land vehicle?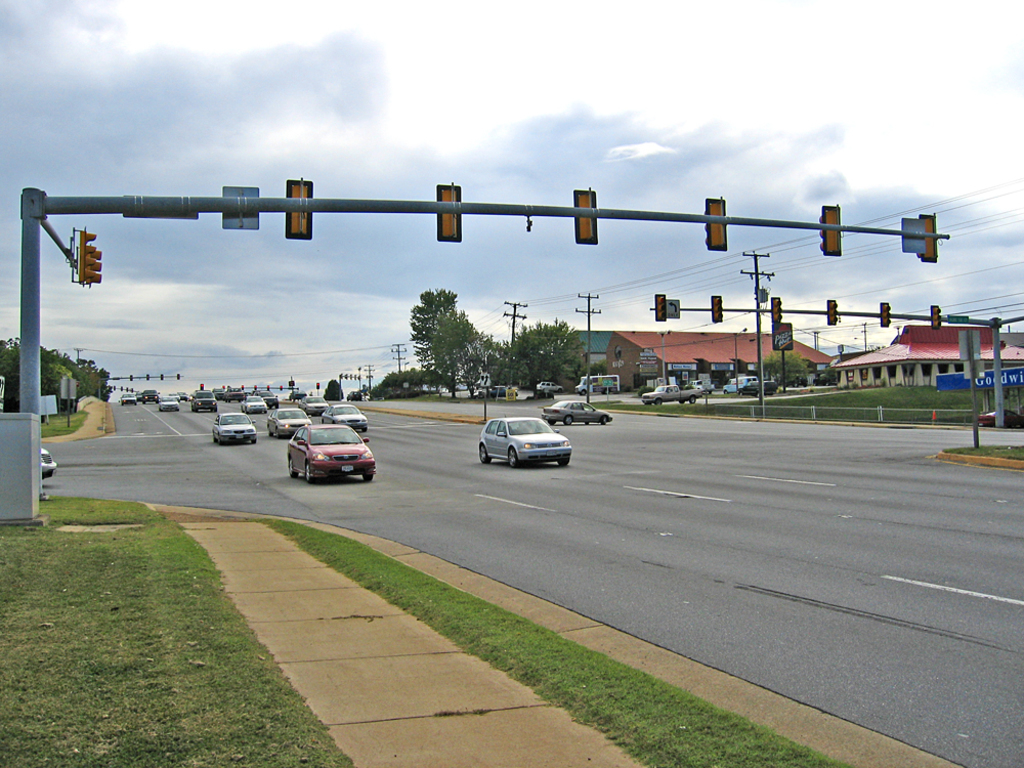
726,379,746,389
